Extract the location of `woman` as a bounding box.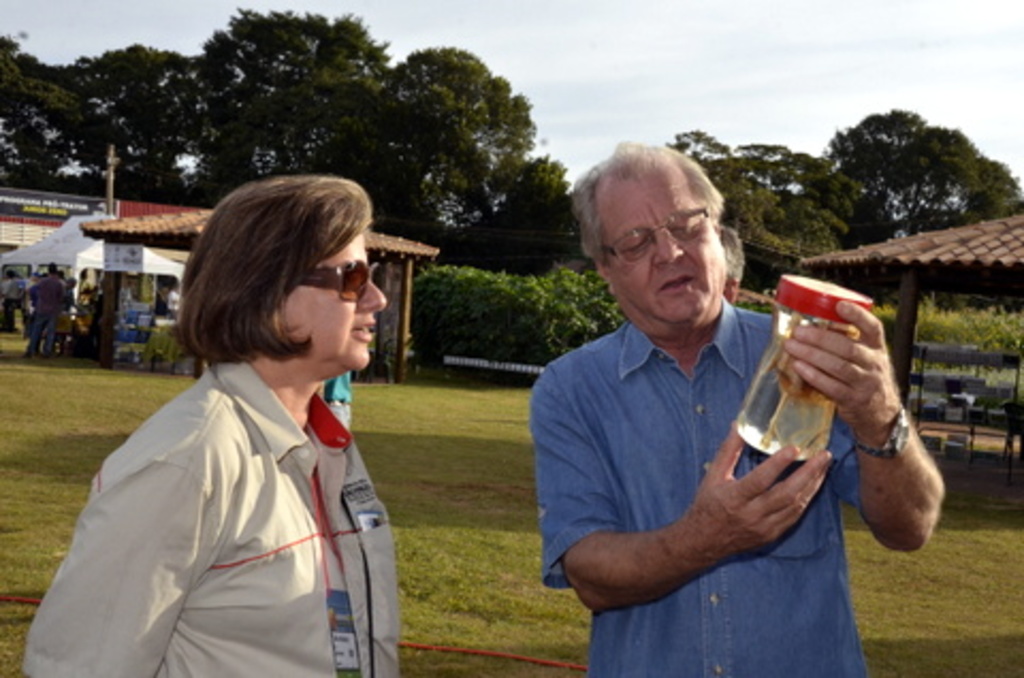
x1=41 y1=177 x2=425 y2=676.
